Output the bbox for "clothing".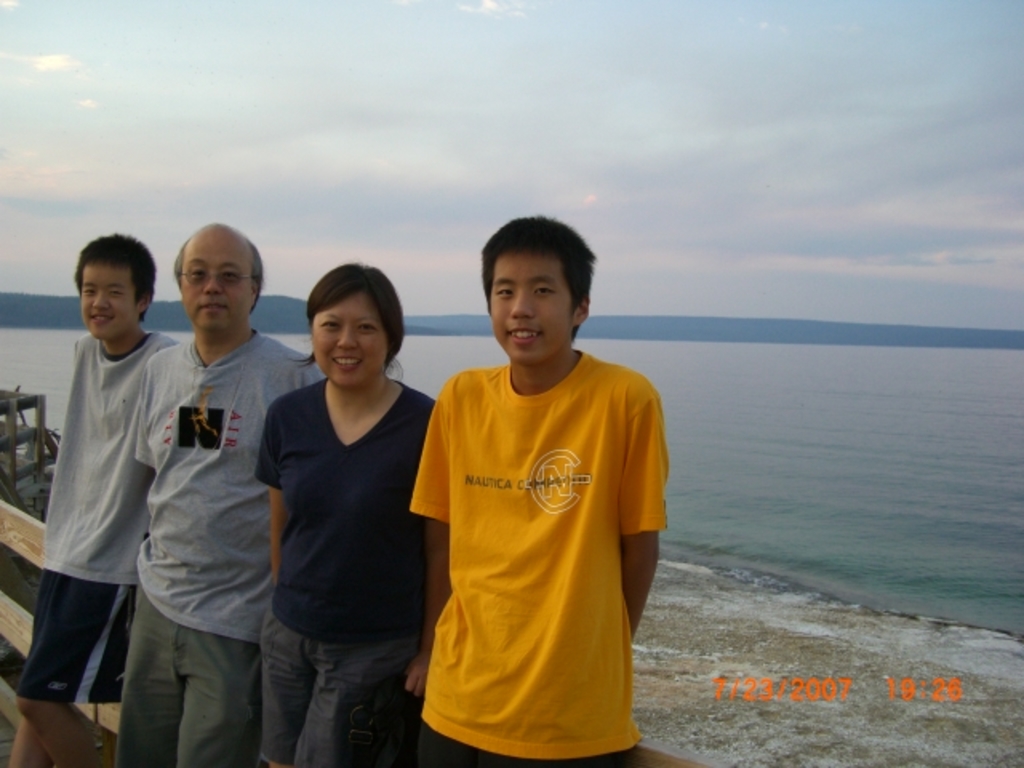
region(408, 336, 654, 728).
